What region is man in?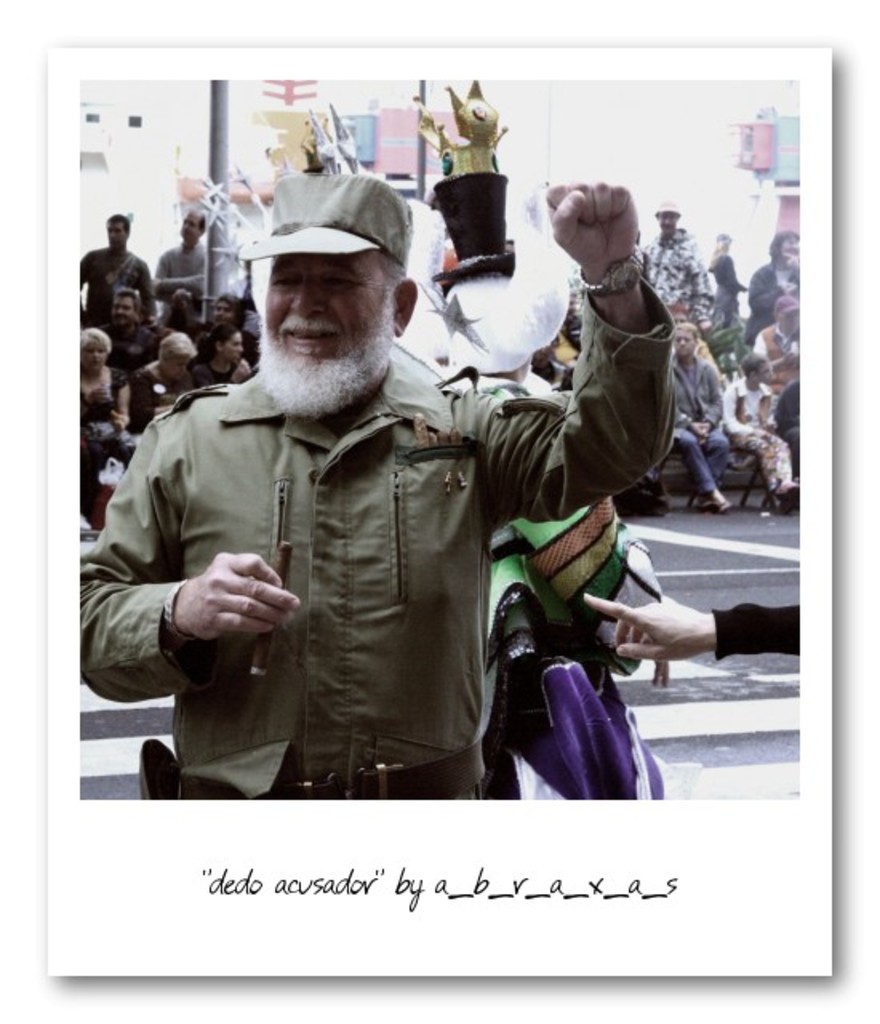
bbox=(667, 322, 731, 518).
